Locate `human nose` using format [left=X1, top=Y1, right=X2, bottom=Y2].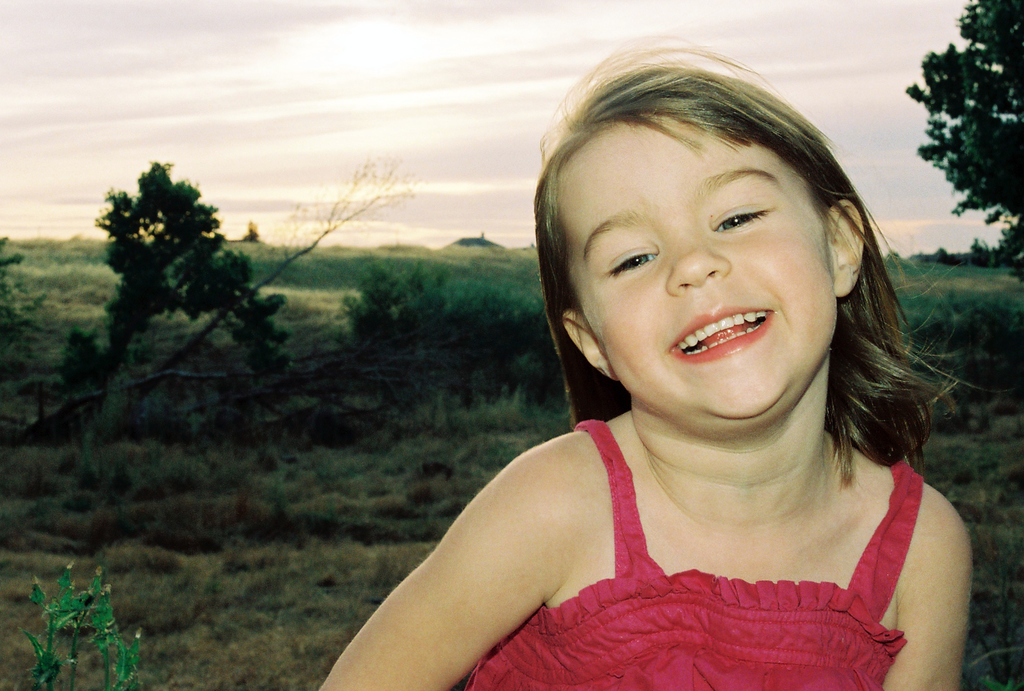
[left=661, top=240, right=730, bottom=298].
